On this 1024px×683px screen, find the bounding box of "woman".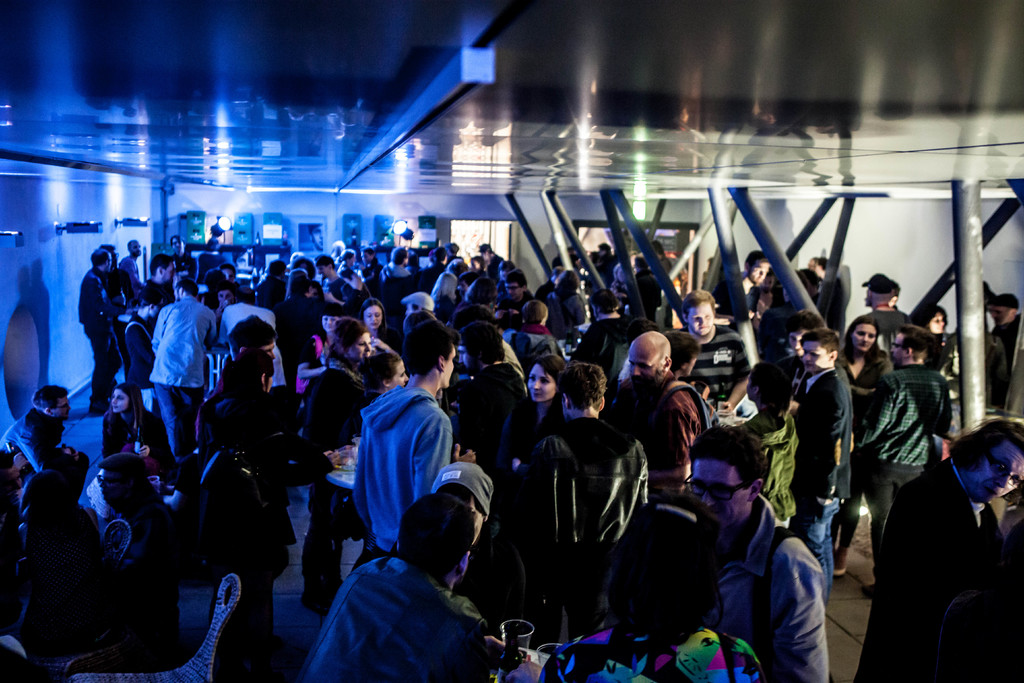
Bounding box: {"x1": 834, "y1": 317, "x2": 893, "y2": 580}.
